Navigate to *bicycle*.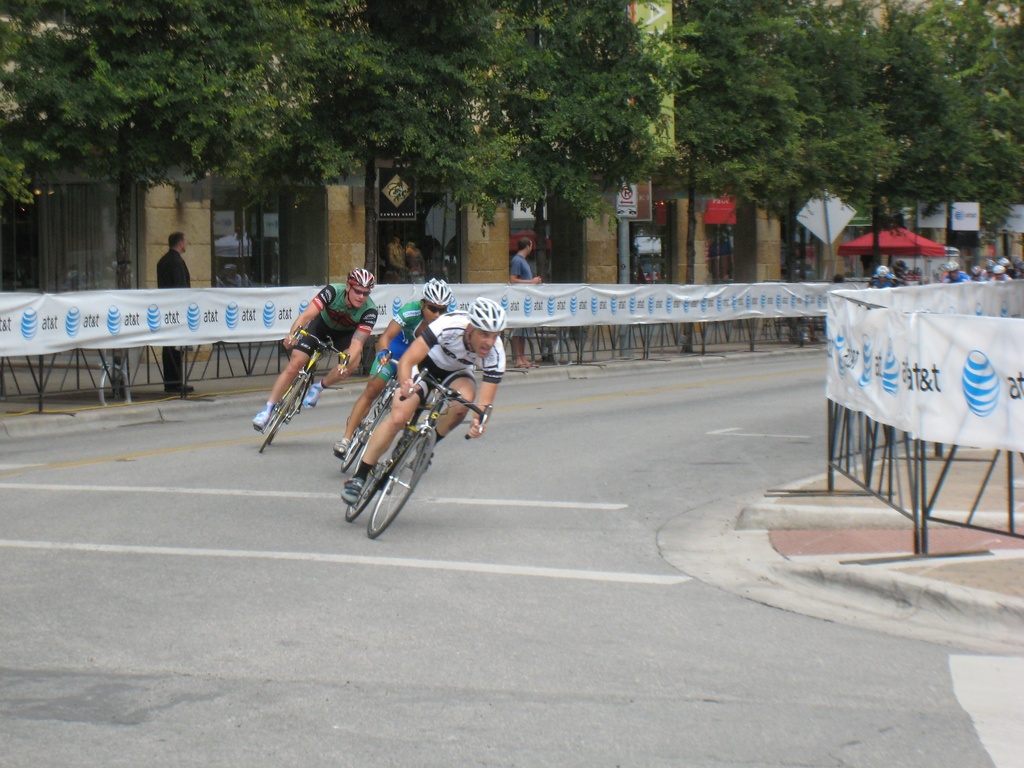
Navigation target: [333,359,401,477].
